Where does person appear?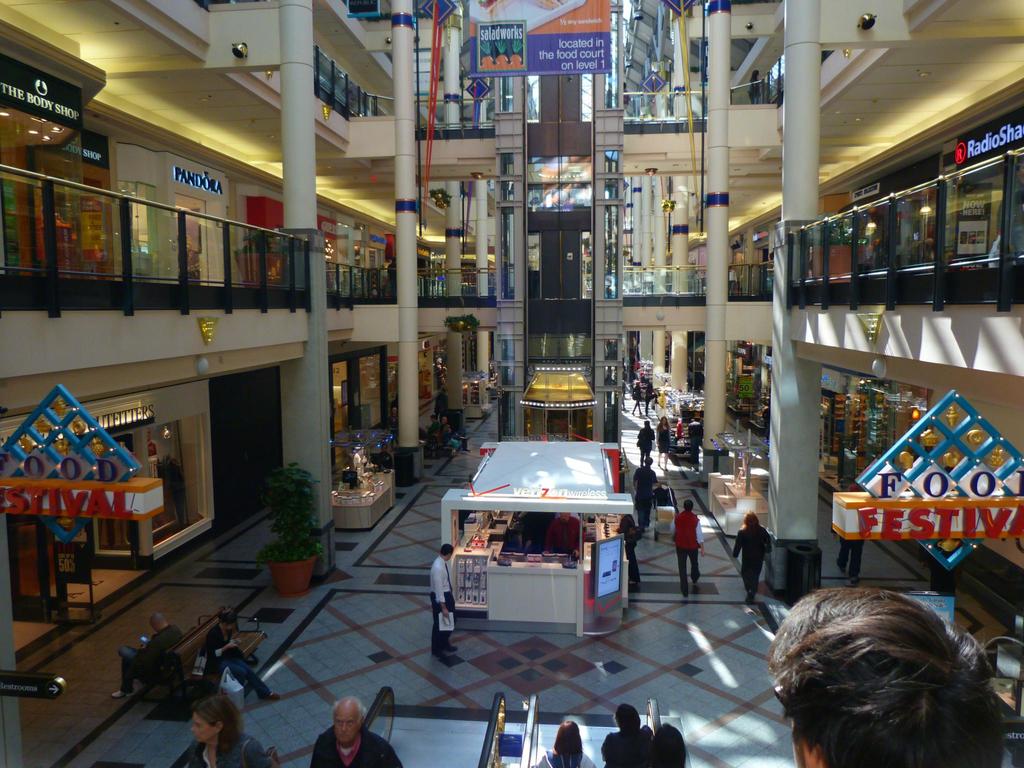
Appears at [748,69,761,103].
